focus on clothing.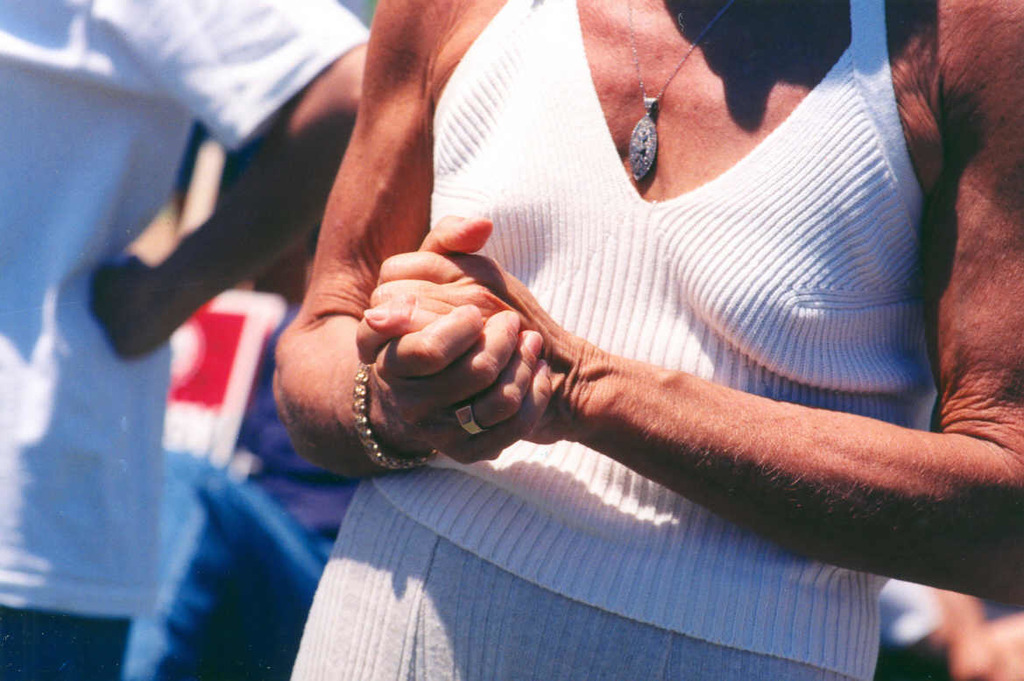
Focused at locate(0, 0, 371, 680).
